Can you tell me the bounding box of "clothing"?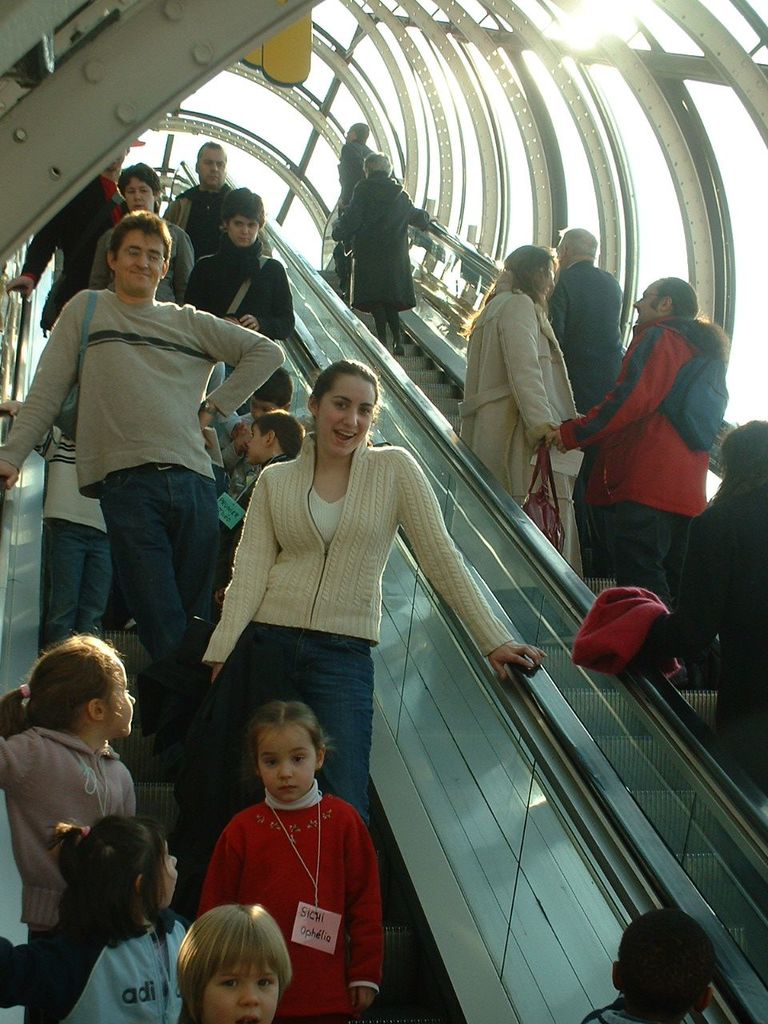
detection(542, 256, 642, 411).
